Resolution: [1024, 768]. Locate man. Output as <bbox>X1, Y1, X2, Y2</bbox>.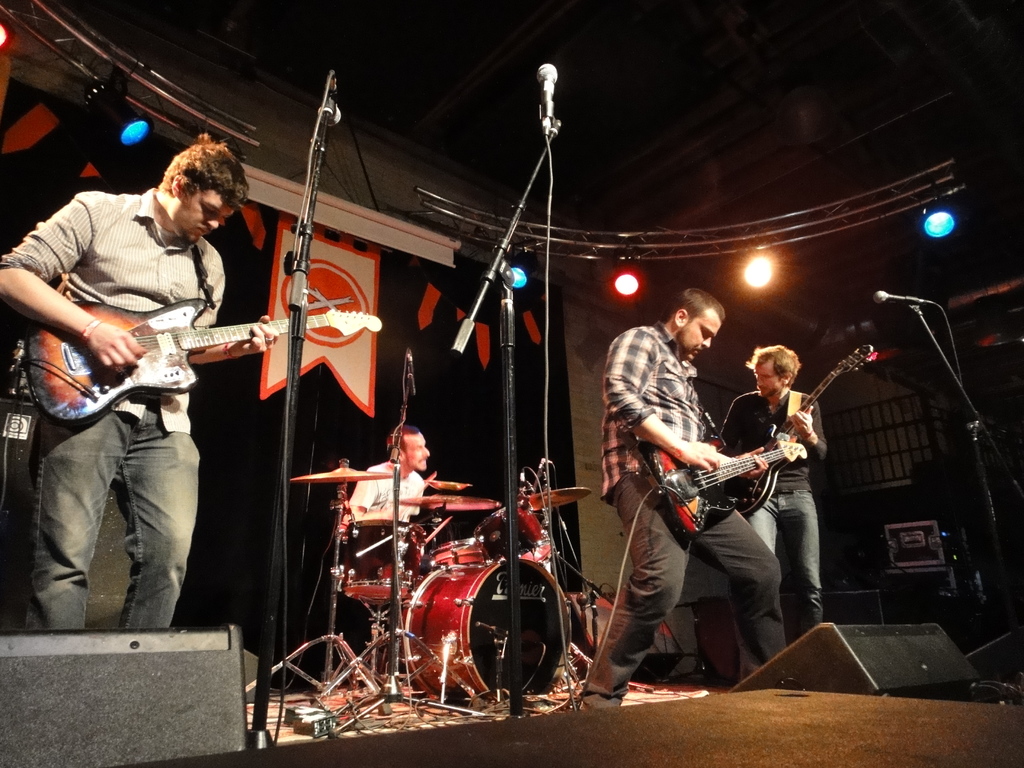
<bbox>718, 342, 828, 644</bbox>.
